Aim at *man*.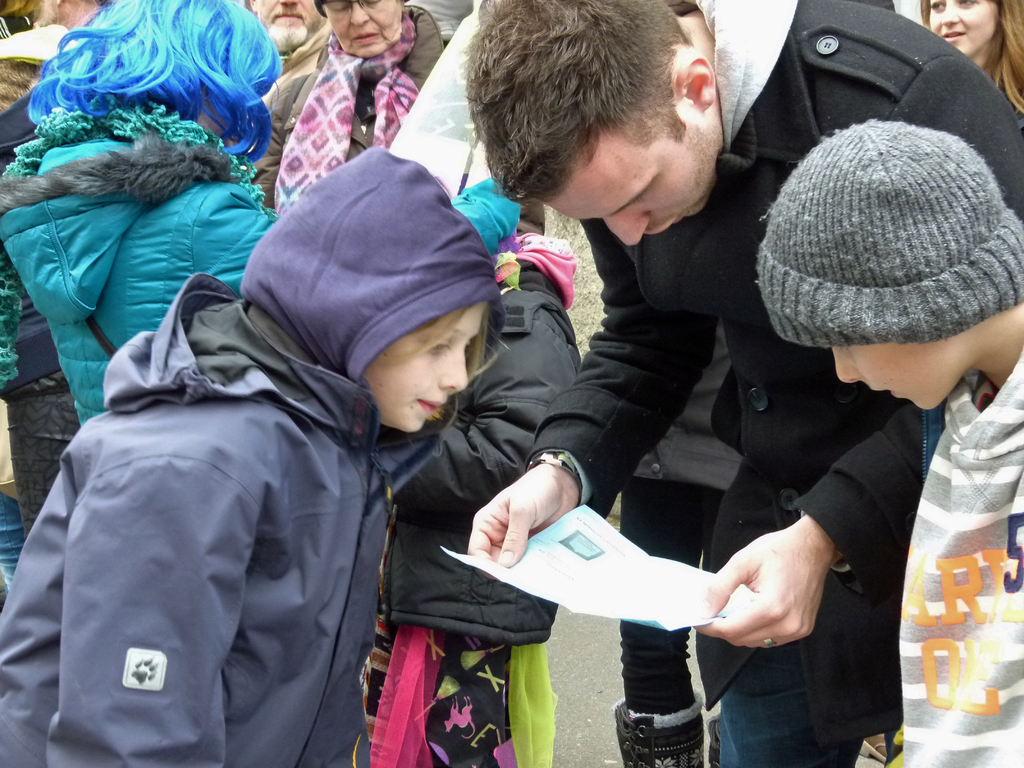
Aimed at 404,26,934,739.
